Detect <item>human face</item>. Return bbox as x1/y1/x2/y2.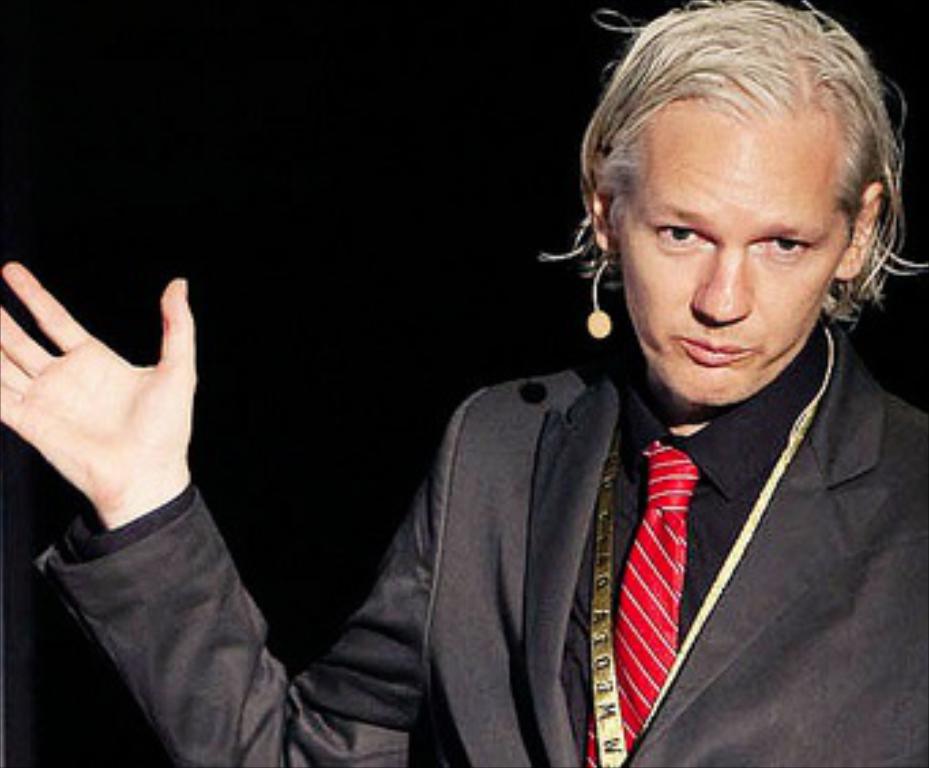
616/117/850/406.
